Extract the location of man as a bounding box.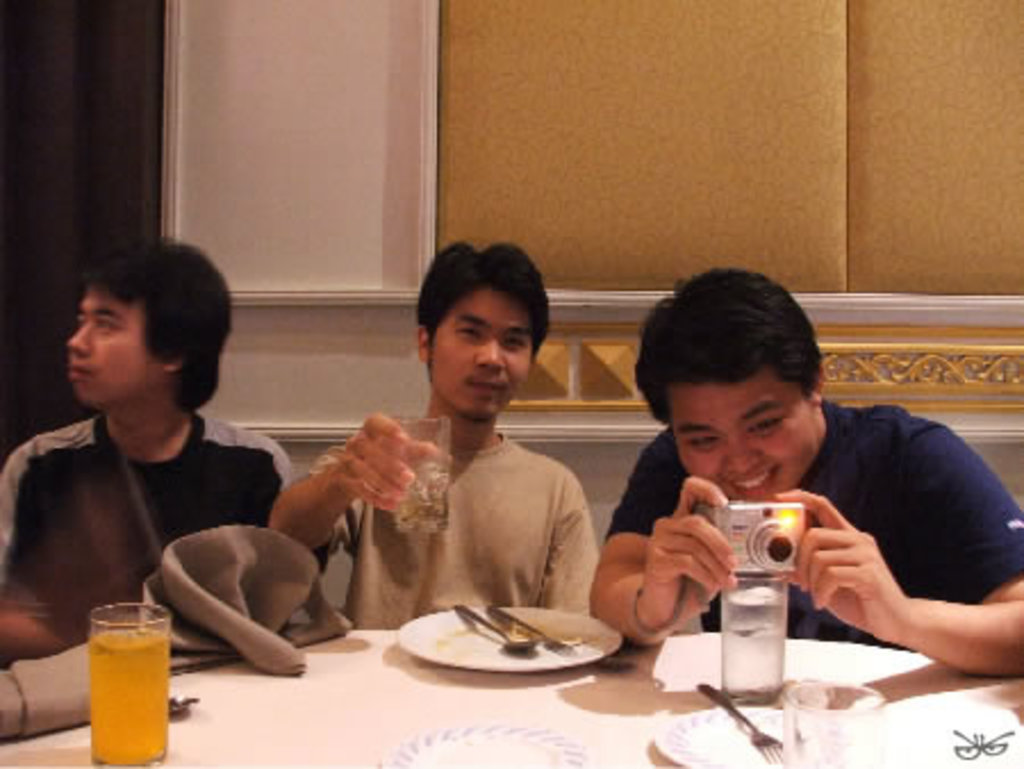
x1=0, y1=246, x2=314, y2=669.
